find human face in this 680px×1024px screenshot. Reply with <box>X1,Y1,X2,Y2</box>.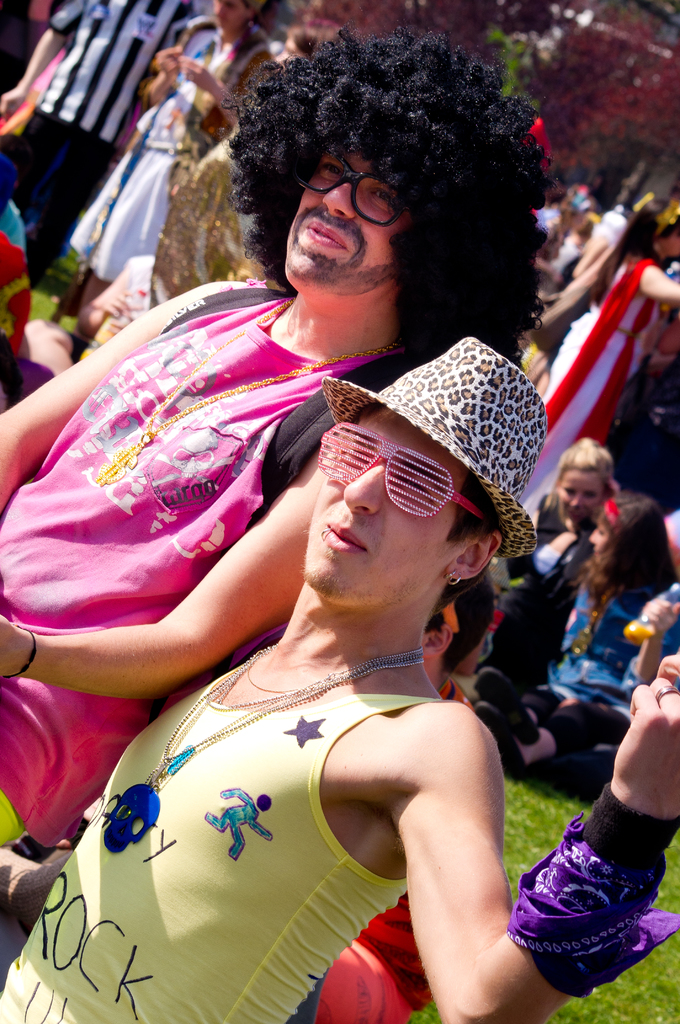
<box>560,472,606,529</box>.
